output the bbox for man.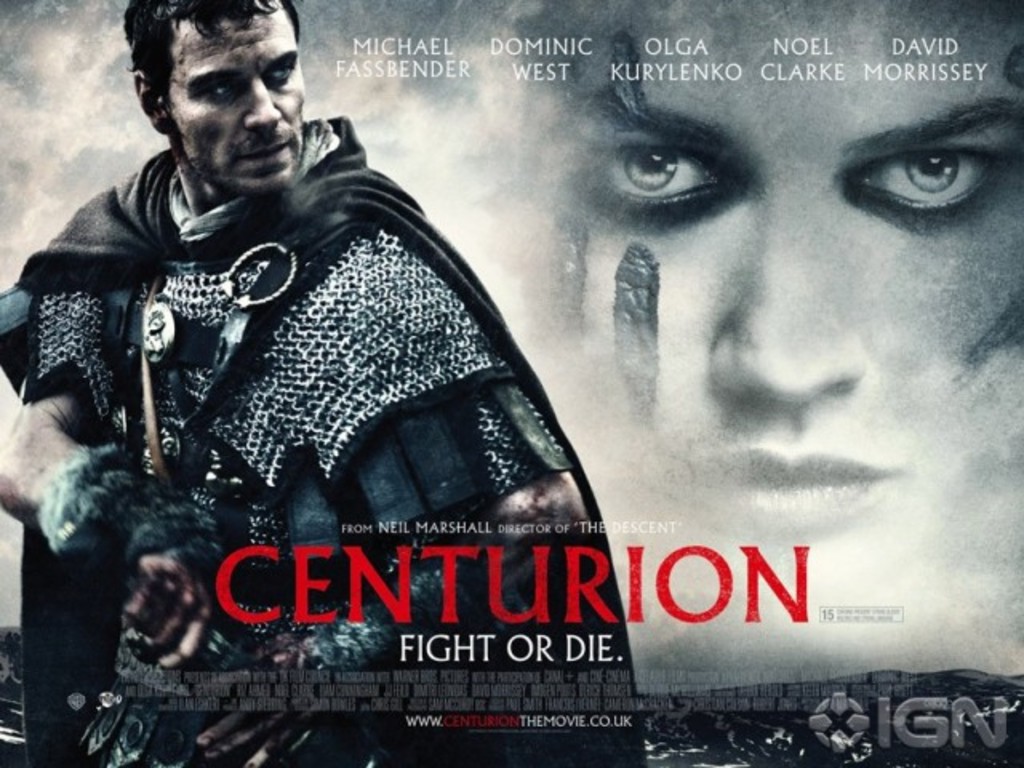
[left=530, top=0, right=1022, bottom=547].
